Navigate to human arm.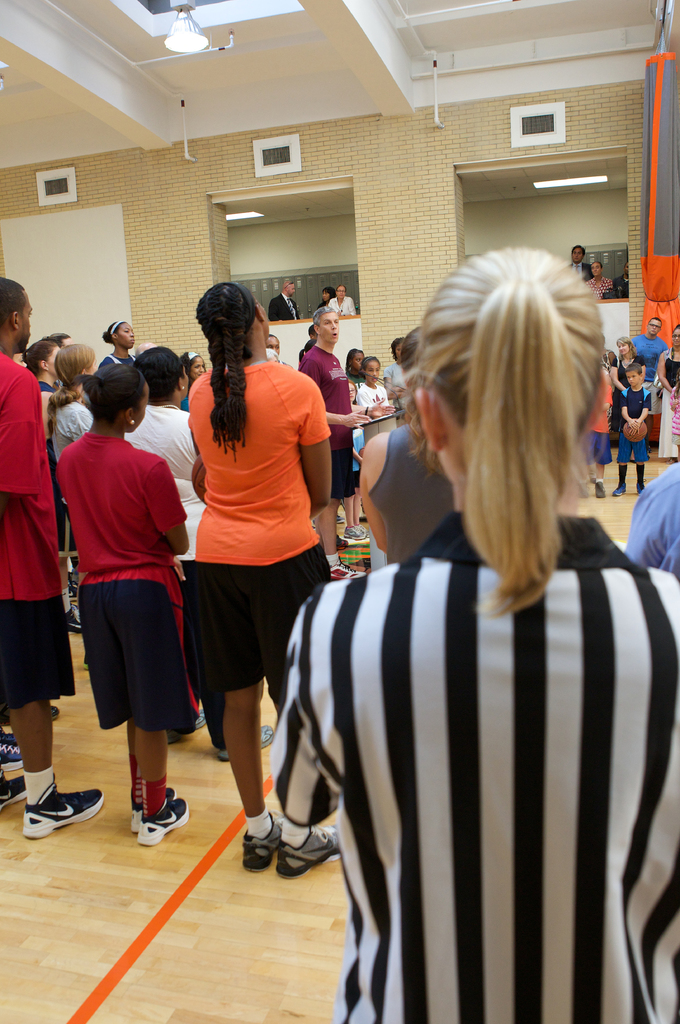
Navigation target: locate(327, 402, 372, 435).
